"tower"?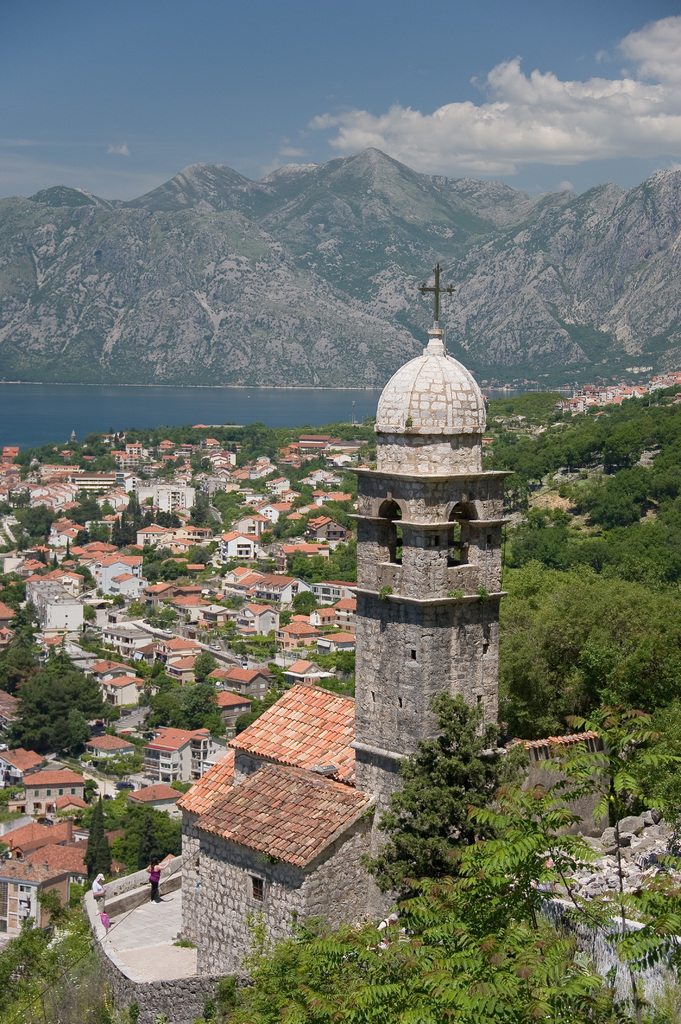
[left=319, top=269, right=533, bottom=765]
